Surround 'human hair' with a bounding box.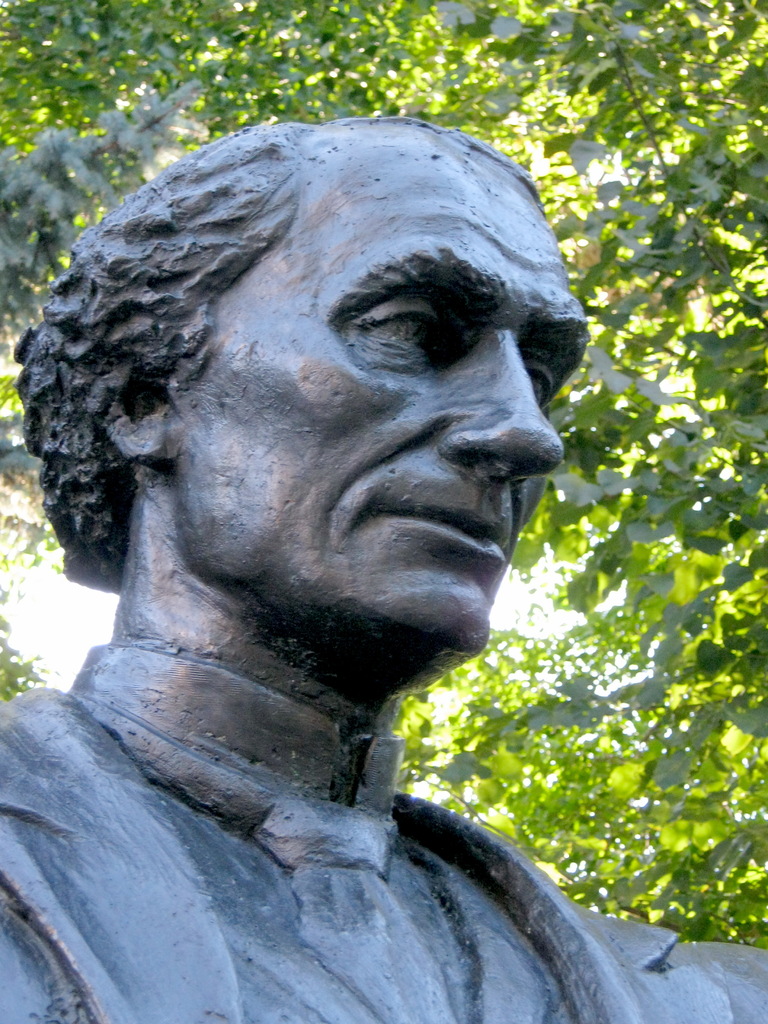
bbox=[14, 122, 541, 601].
